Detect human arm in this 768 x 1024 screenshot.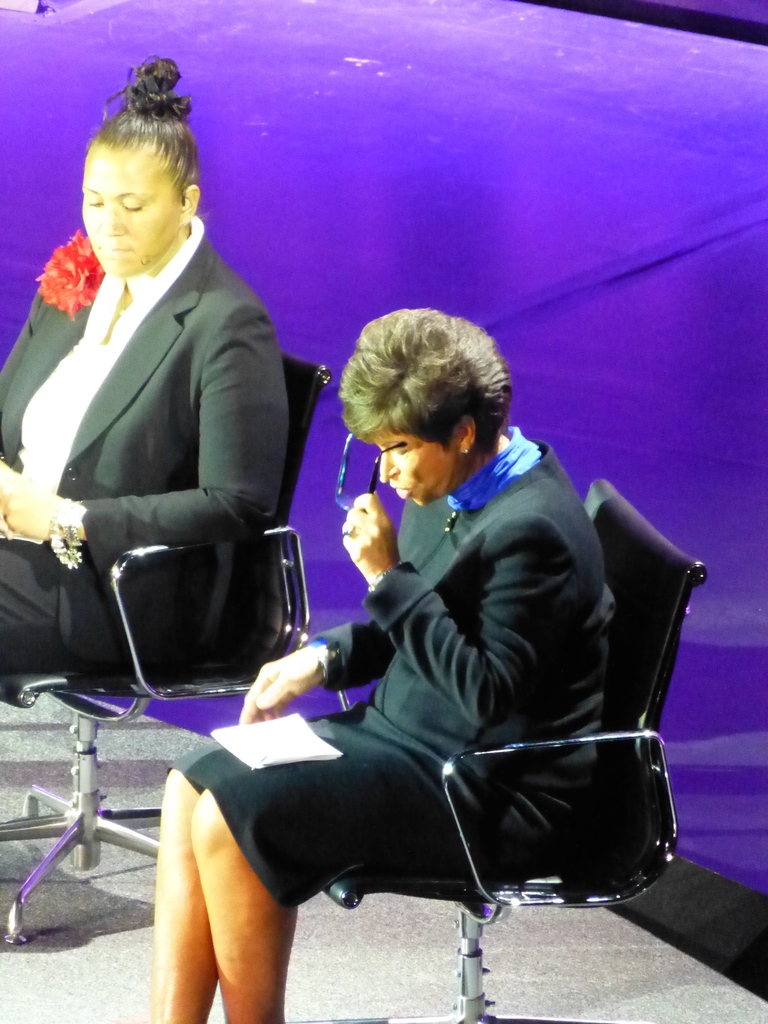
Detection: <box>238,606,396,735</box>.
